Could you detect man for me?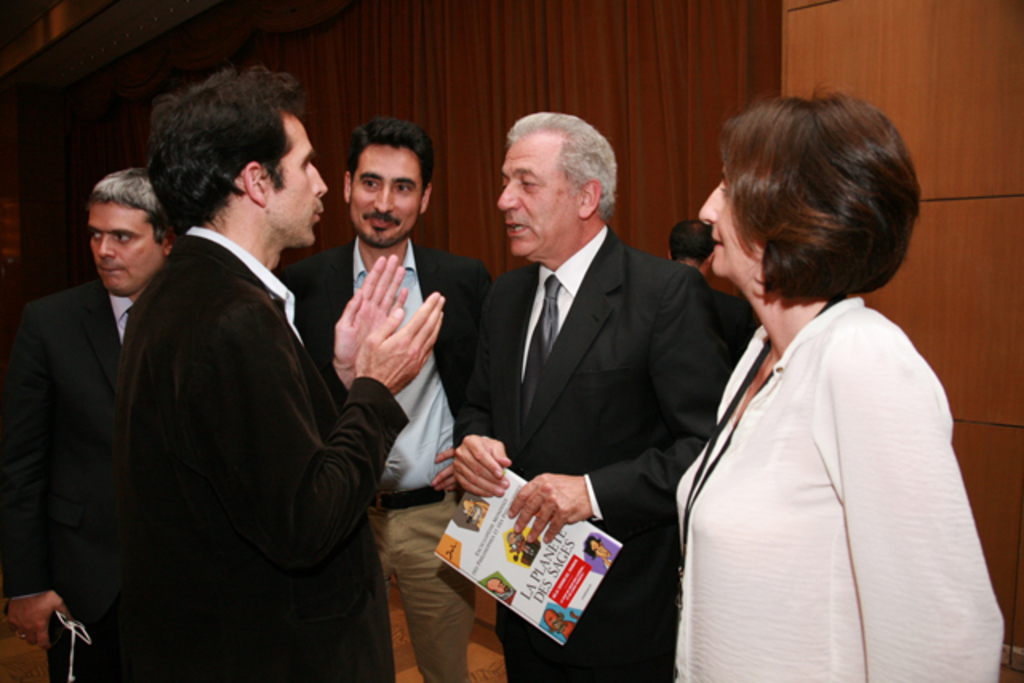
Detection result: 0 160 176 681.
